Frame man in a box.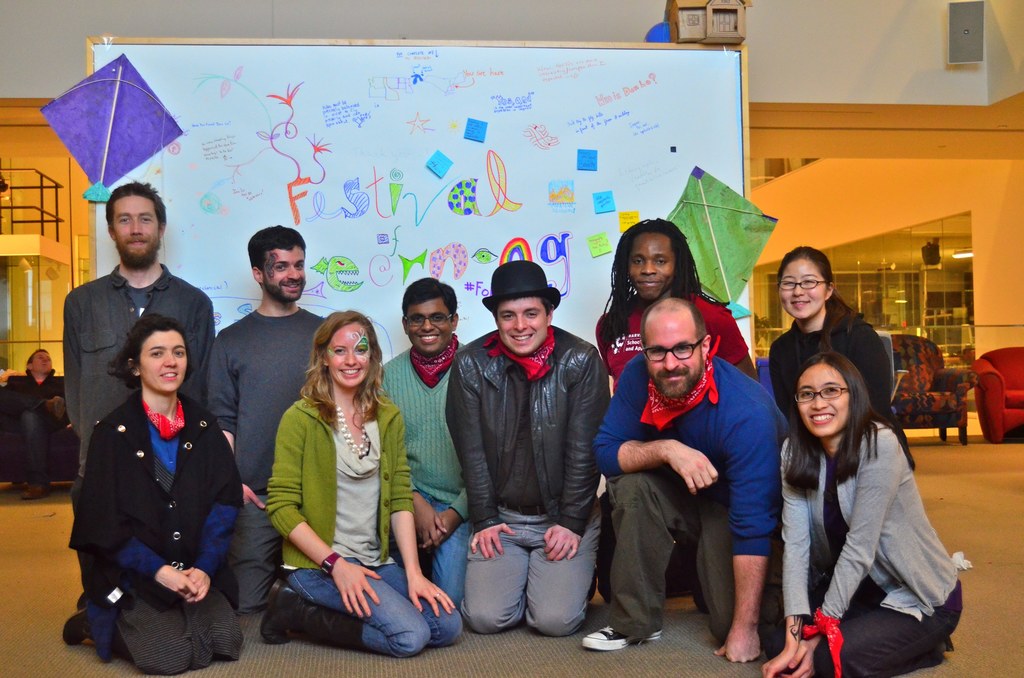
377:275:476:609.
